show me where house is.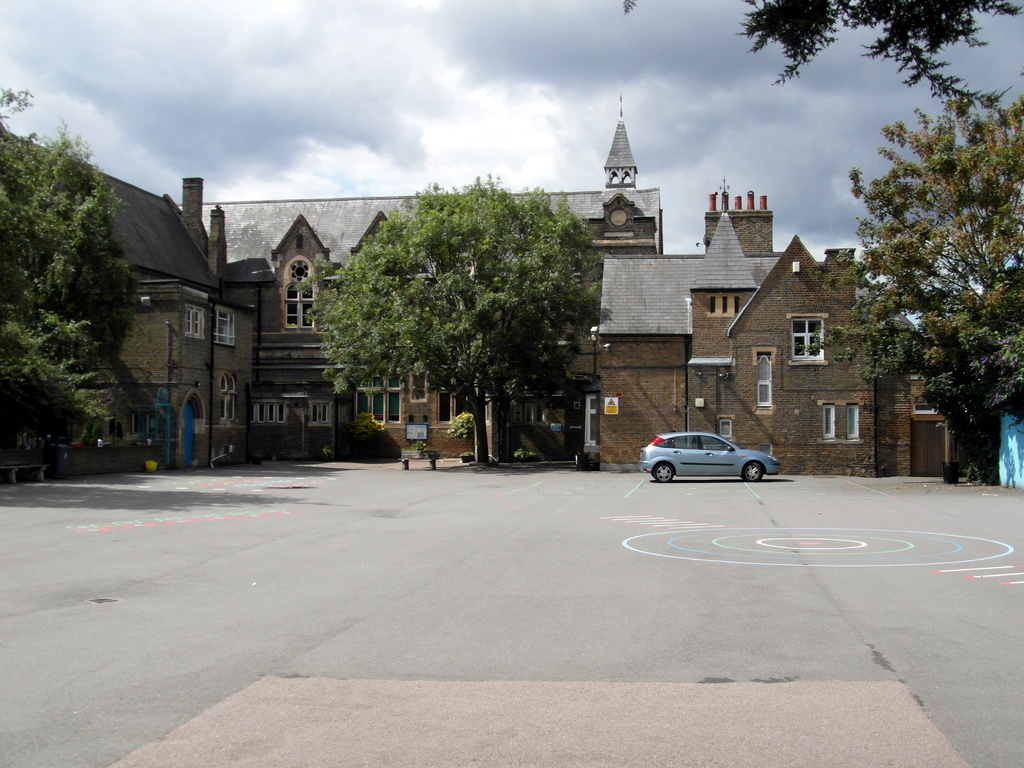
house is at [x1=0, y1=154, x2=102, y2=494].
